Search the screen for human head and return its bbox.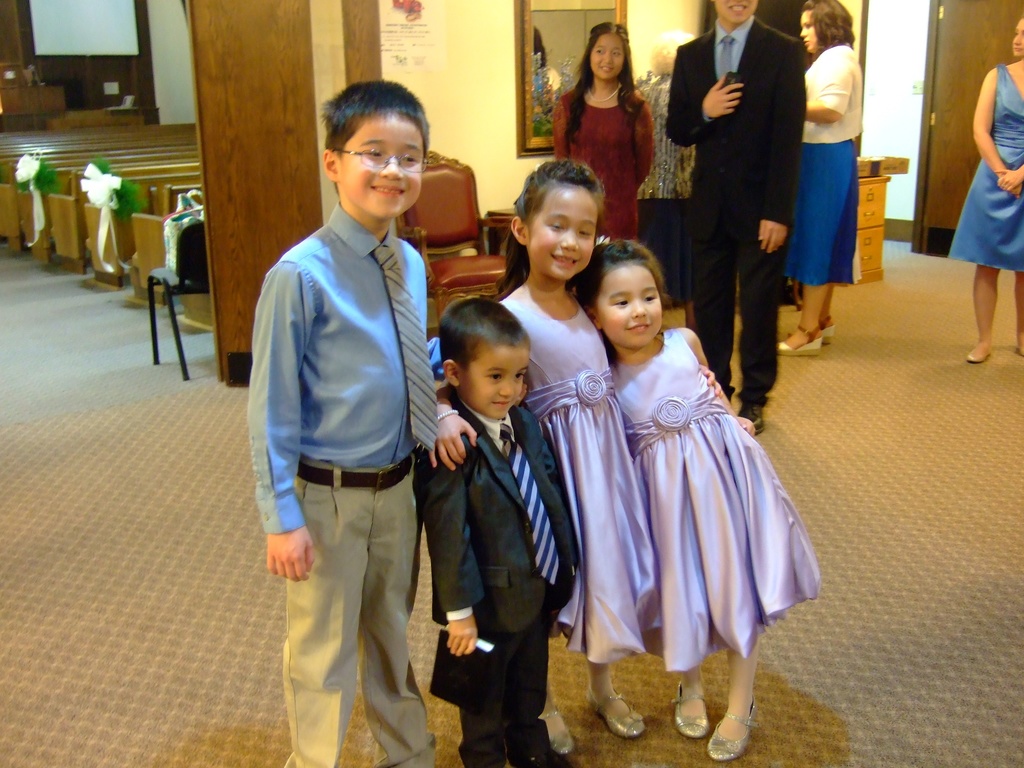
Found: bbox=[1012, 13, 1023, 59].
